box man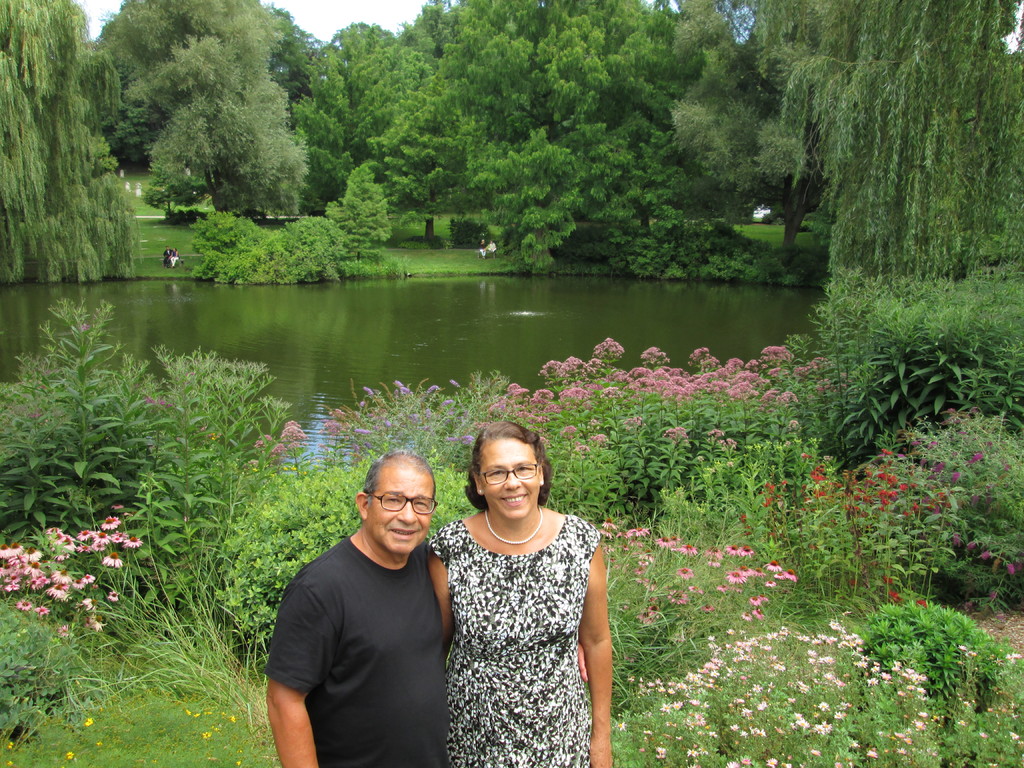
<bbox>268, 442, 497, 764</bbox>
